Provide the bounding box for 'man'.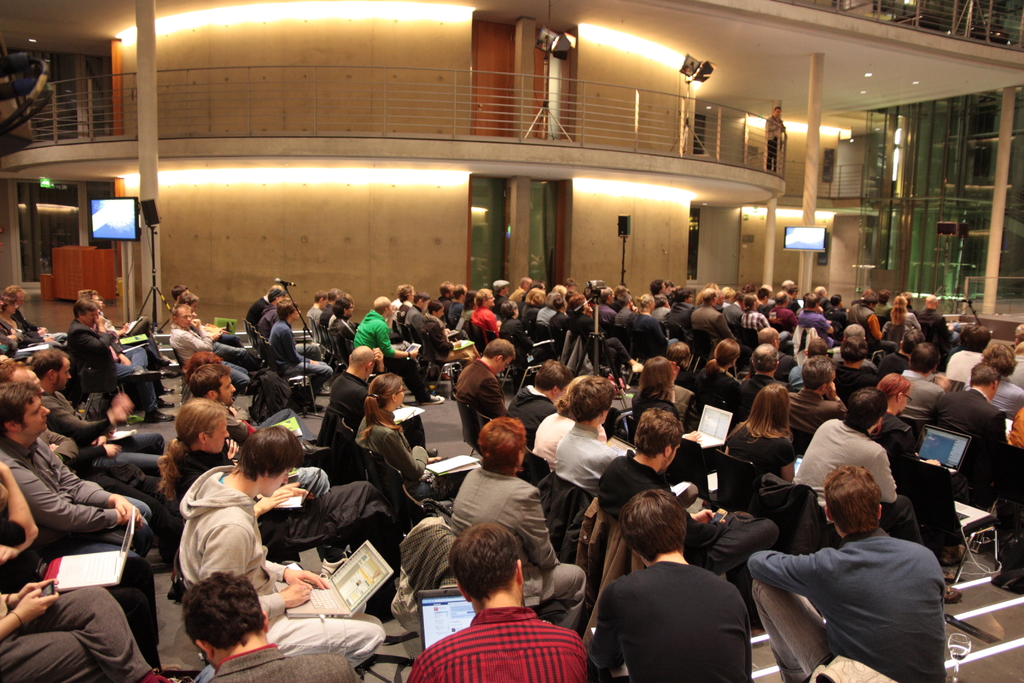
29/346/165/483.
